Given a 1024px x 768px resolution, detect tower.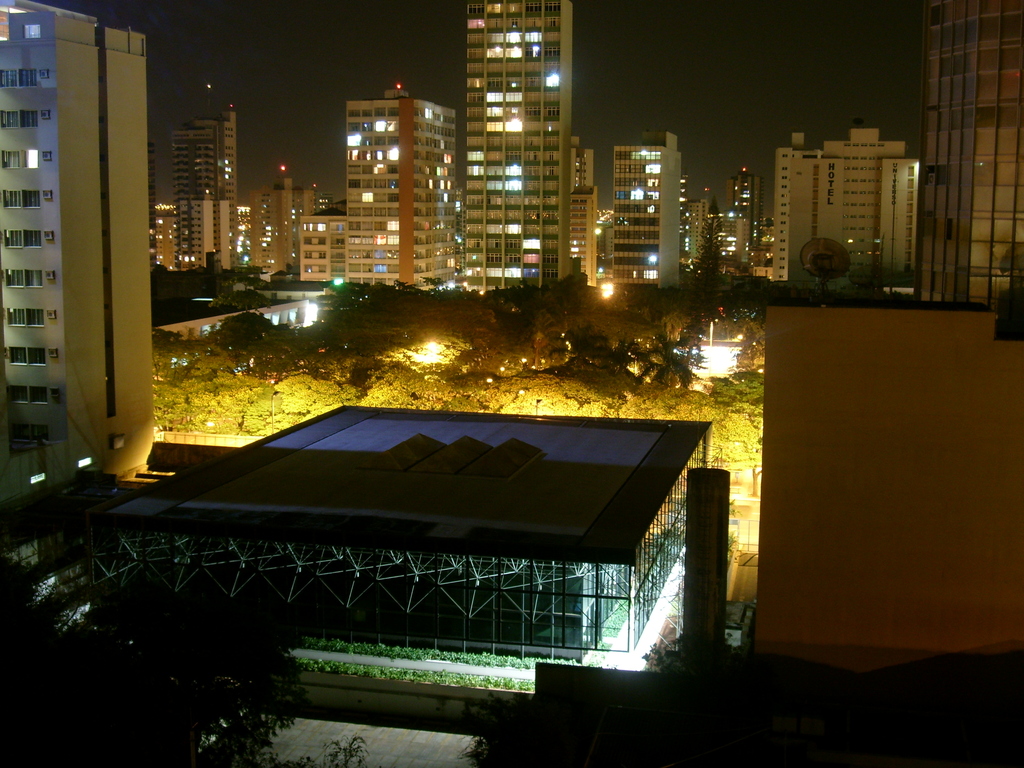
box=[346, 85, 456, 287].
